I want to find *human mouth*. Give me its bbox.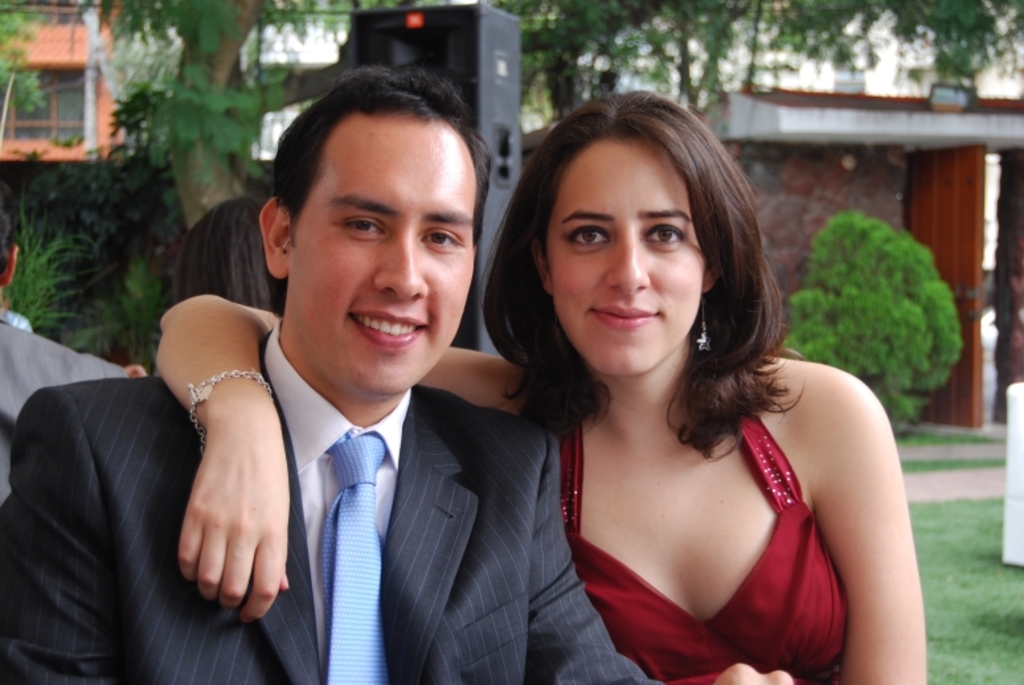
<bbox>586, 303, 669, 333</bbox>.
